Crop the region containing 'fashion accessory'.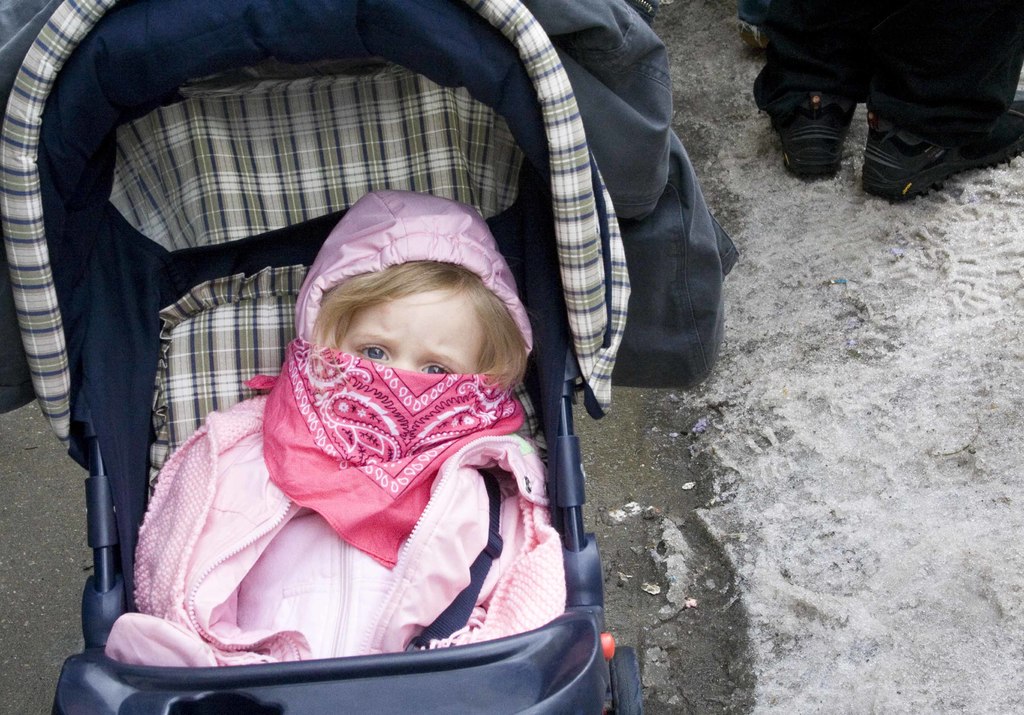
Crop region: box(243, 338, 525, 573).
